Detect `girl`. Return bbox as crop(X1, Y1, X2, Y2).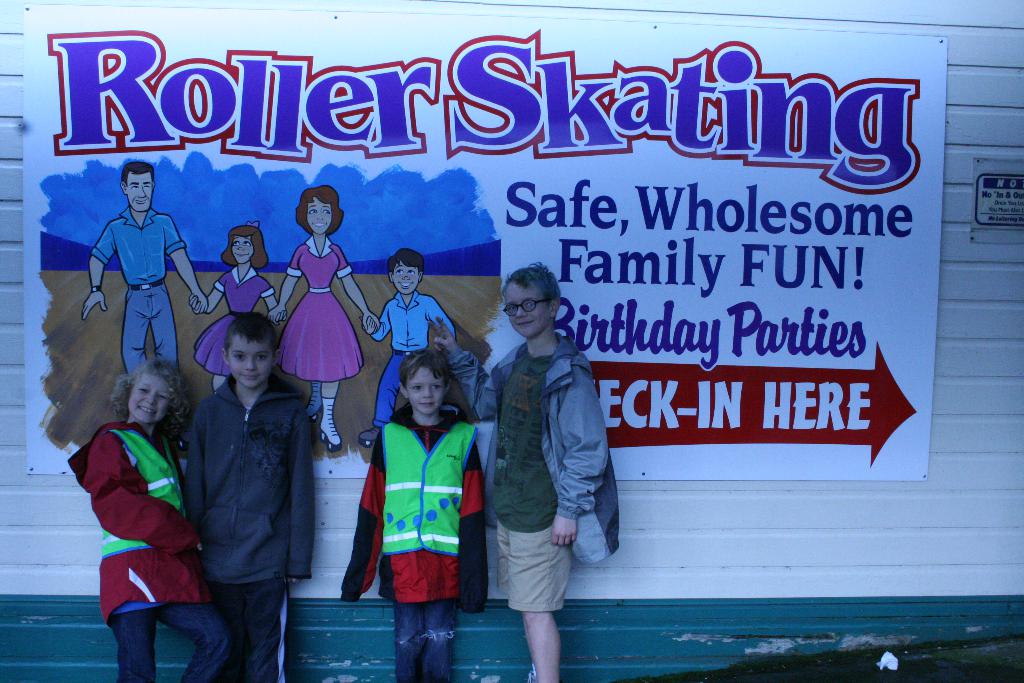
crop(193, 220, 288, 393).
